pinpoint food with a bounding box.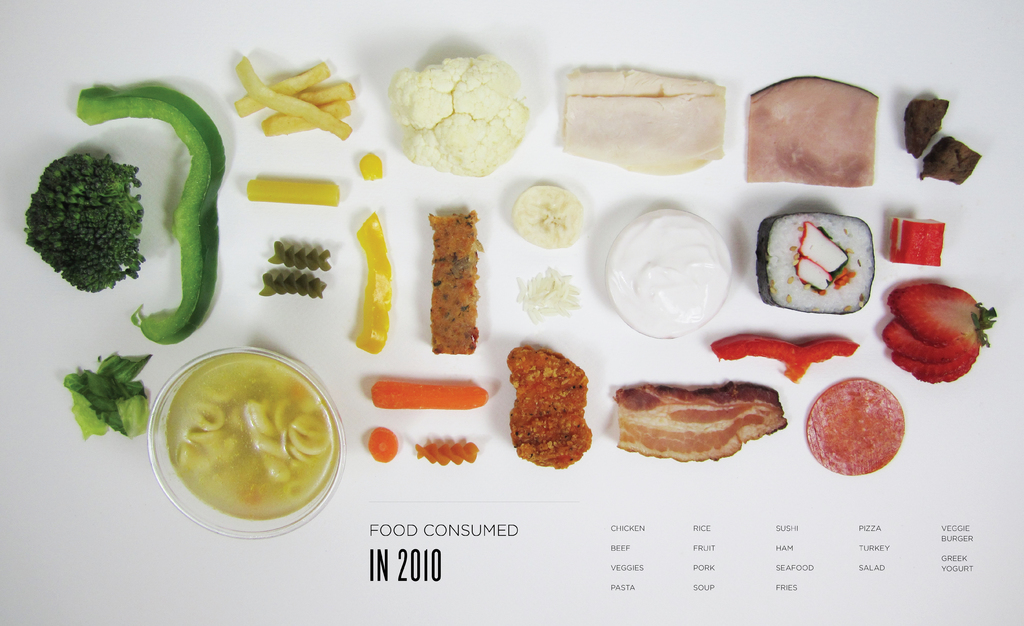
left=353, top=208, right=392, bottom=354.
